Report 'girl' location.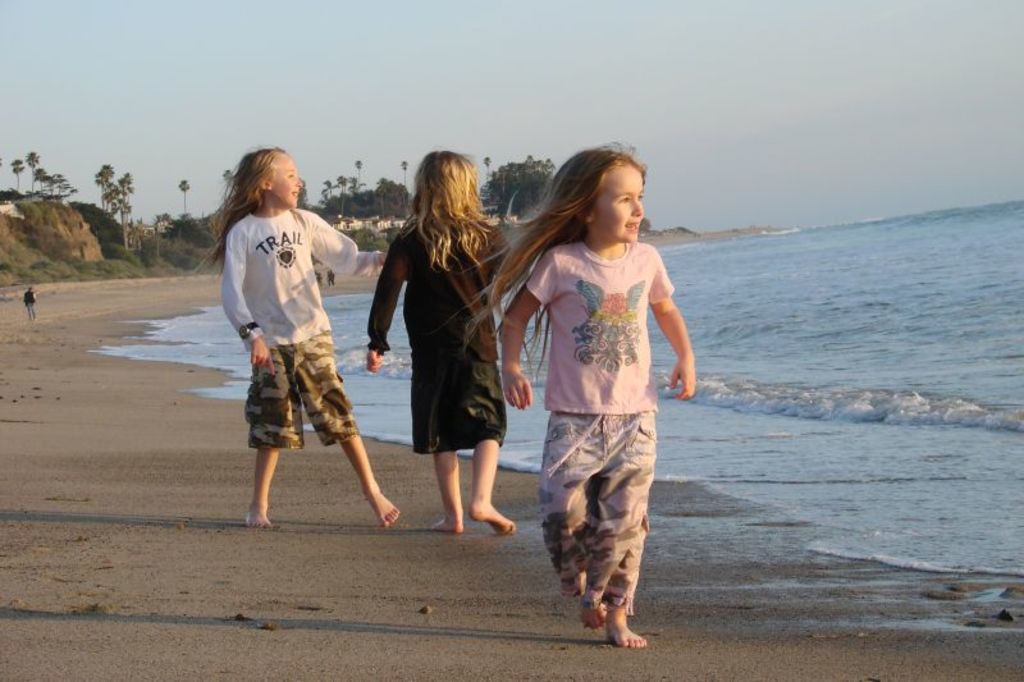
Report: <bbox>461, 139, 696, 651</bbox>.
